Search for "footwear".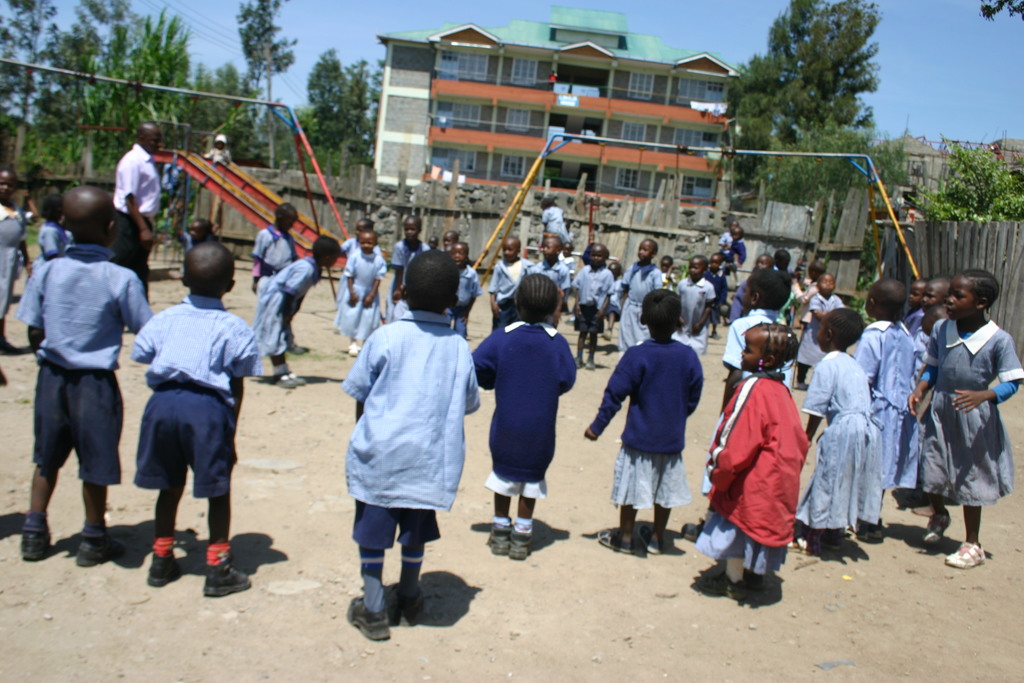
Found at locate(913, 501, 932, 518).
